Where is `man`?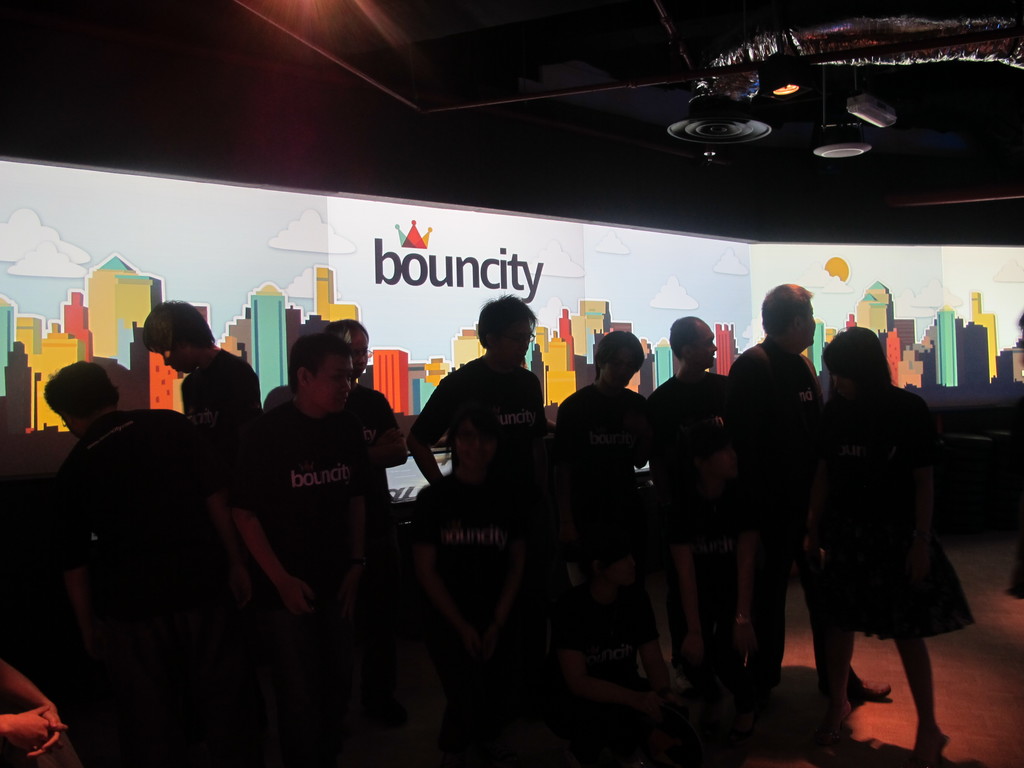
region(411, 295, 543, 686).
